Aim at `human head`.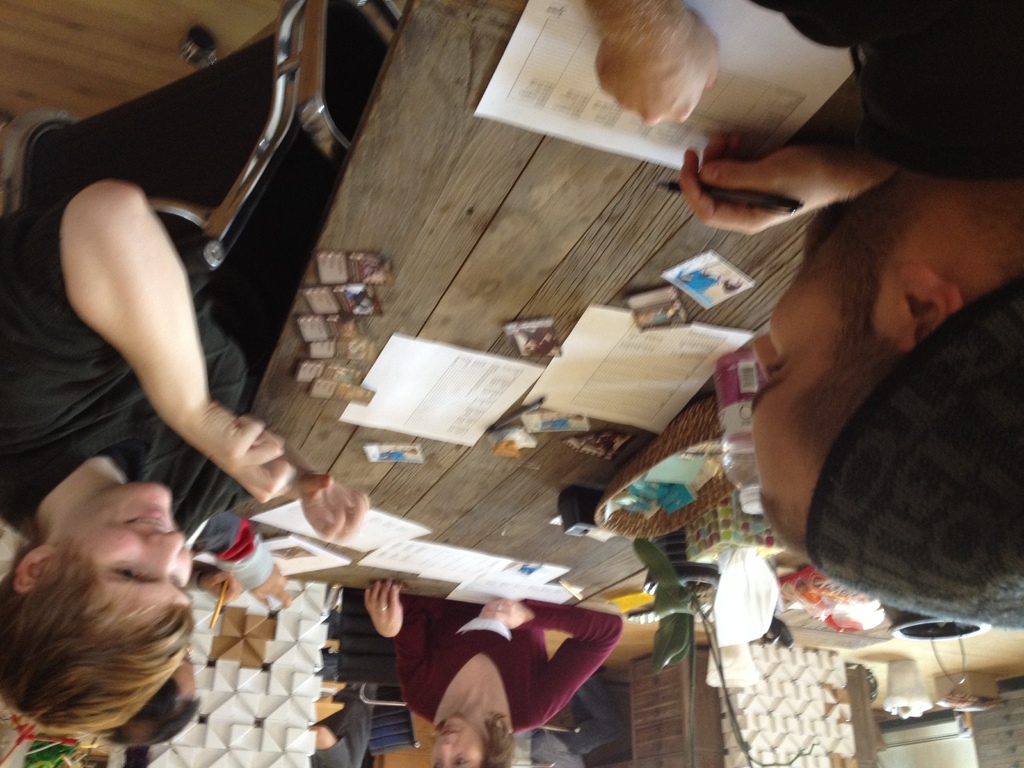
Aimed at BBox(739, 134, 1023, 541).
